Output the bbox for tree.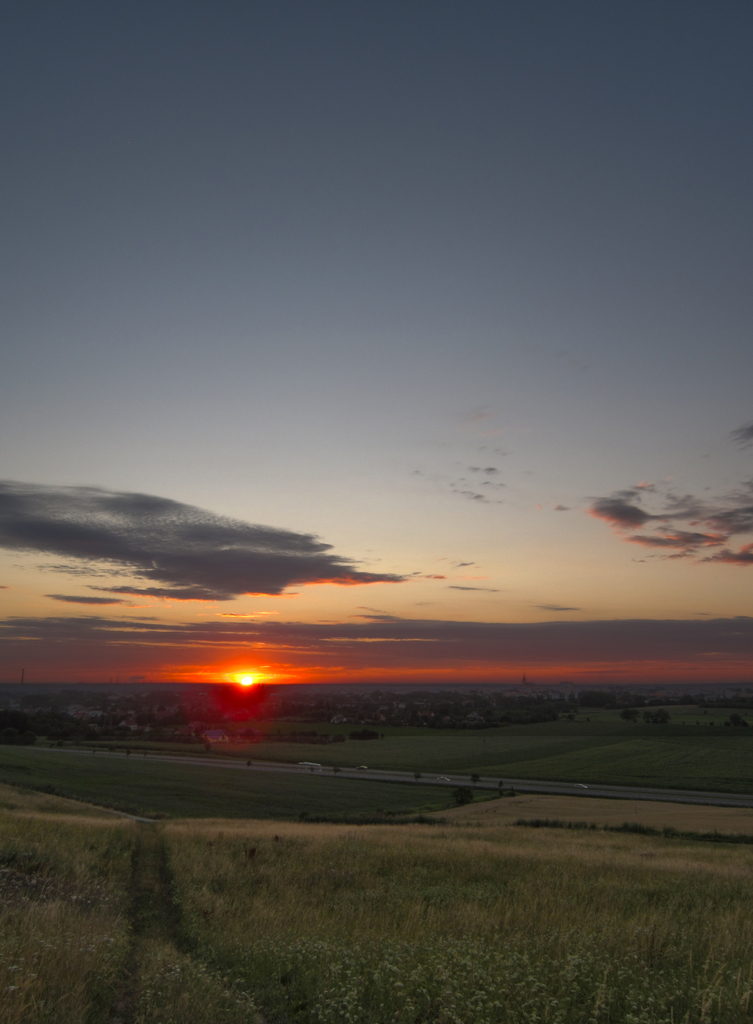
[left=144, top=753, right=145, bottom=757].
